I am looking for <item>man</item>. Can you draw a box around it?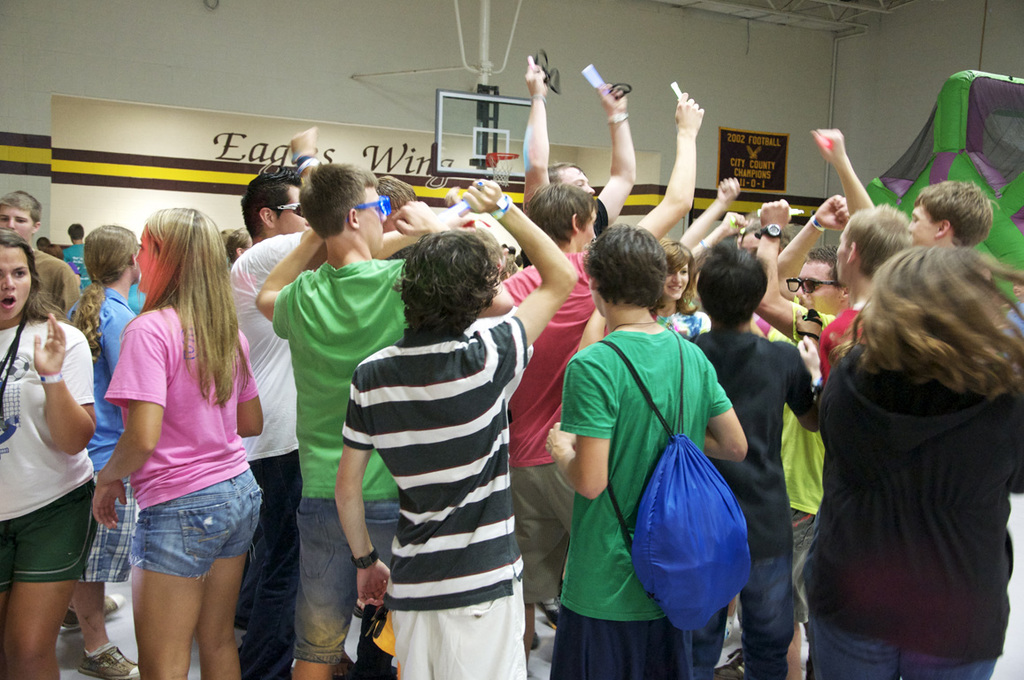
Sure, the bounding box is <bbox>809, 123, 1004, 250</bbox>.
